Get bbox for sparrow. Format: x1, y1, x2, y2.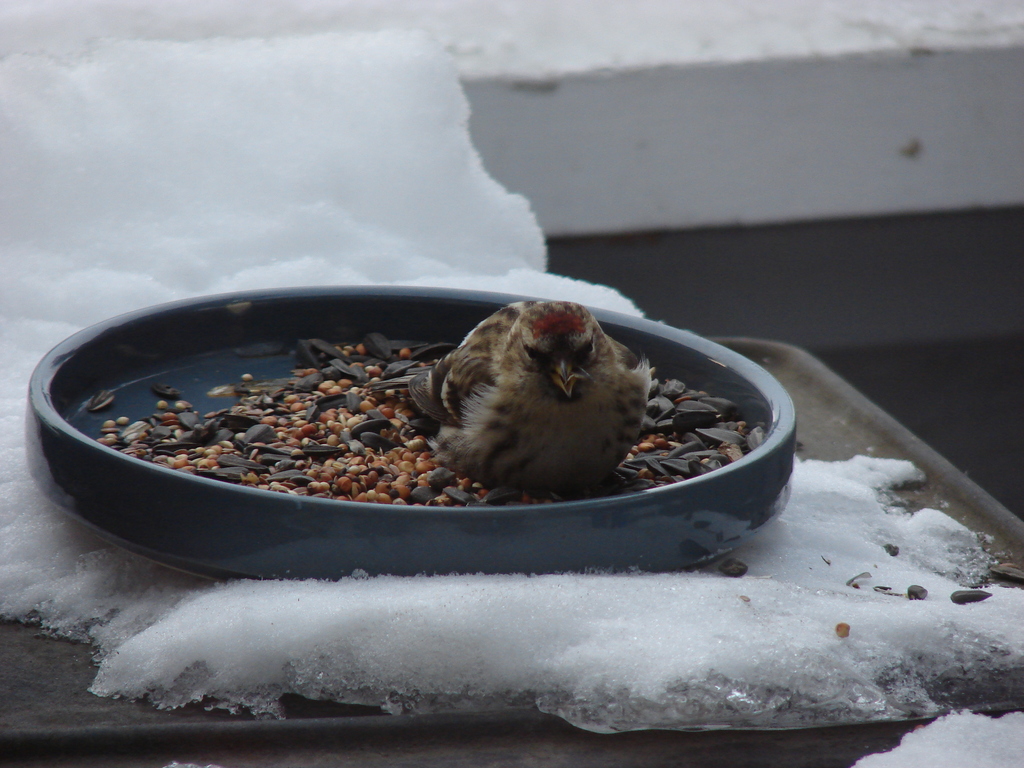
409, 297, 656, 486.
